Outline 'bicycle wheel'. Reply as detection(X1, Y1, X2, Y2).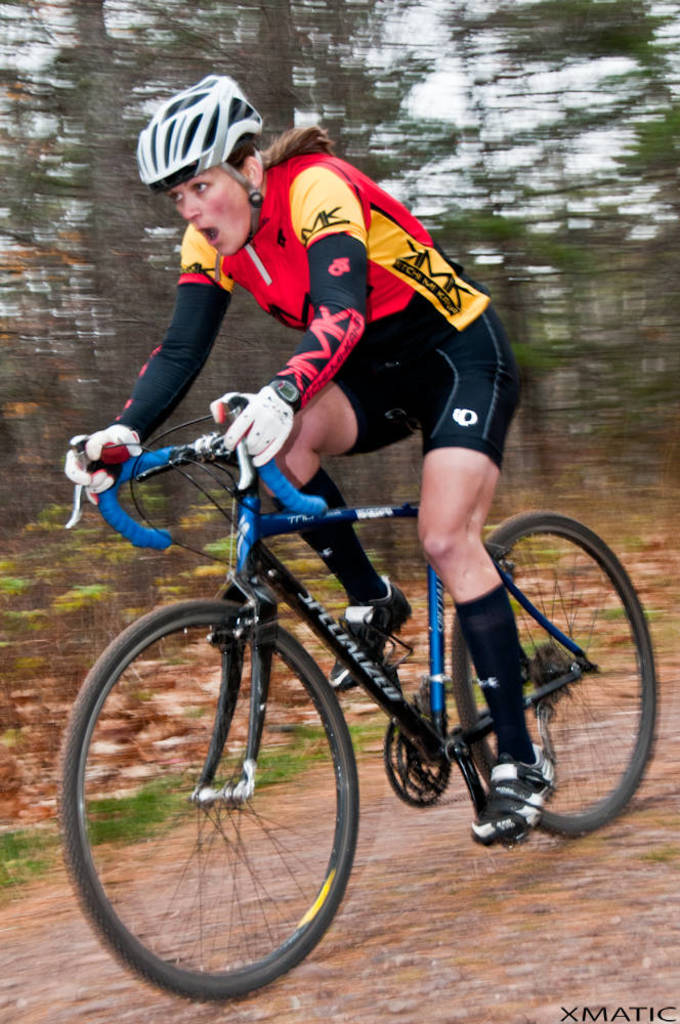
detection(63, 600, 371, 999).
